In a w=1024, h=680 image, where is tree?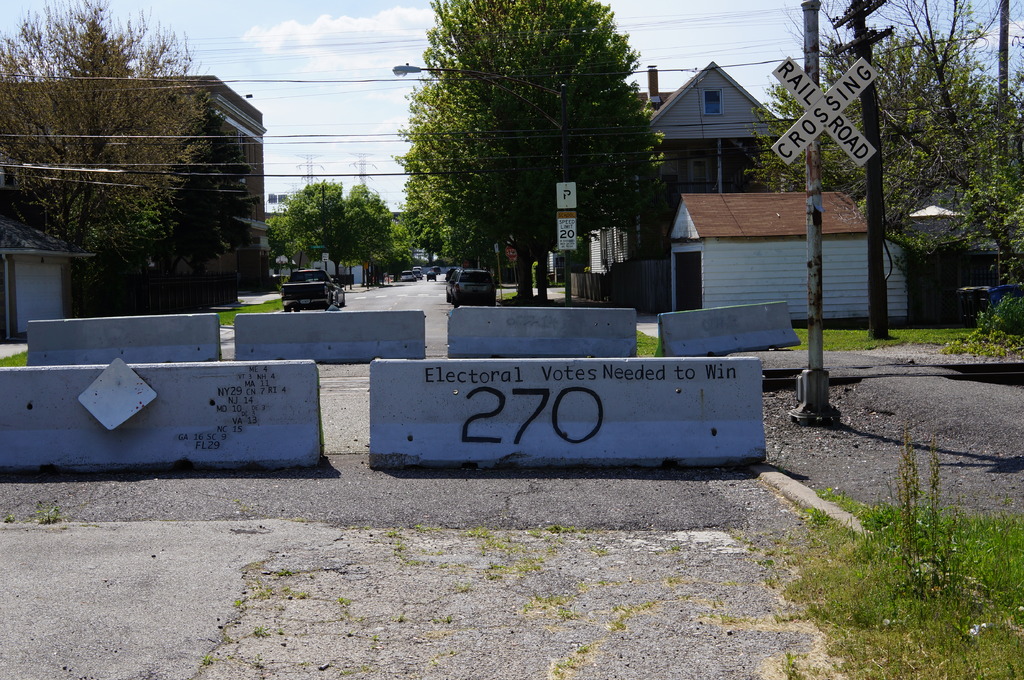
{"left": 127, "top": 104, "right": 278, "bottom": 313}.
